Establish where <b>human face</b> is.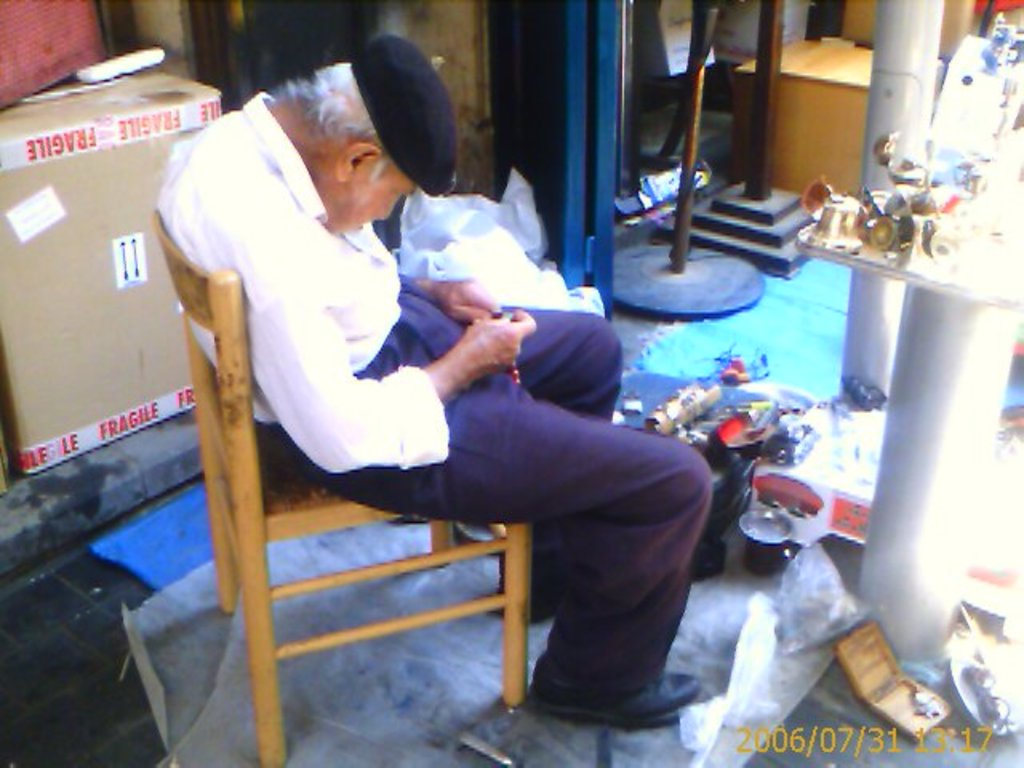
Established at locate(320, 165, 410, 232).
